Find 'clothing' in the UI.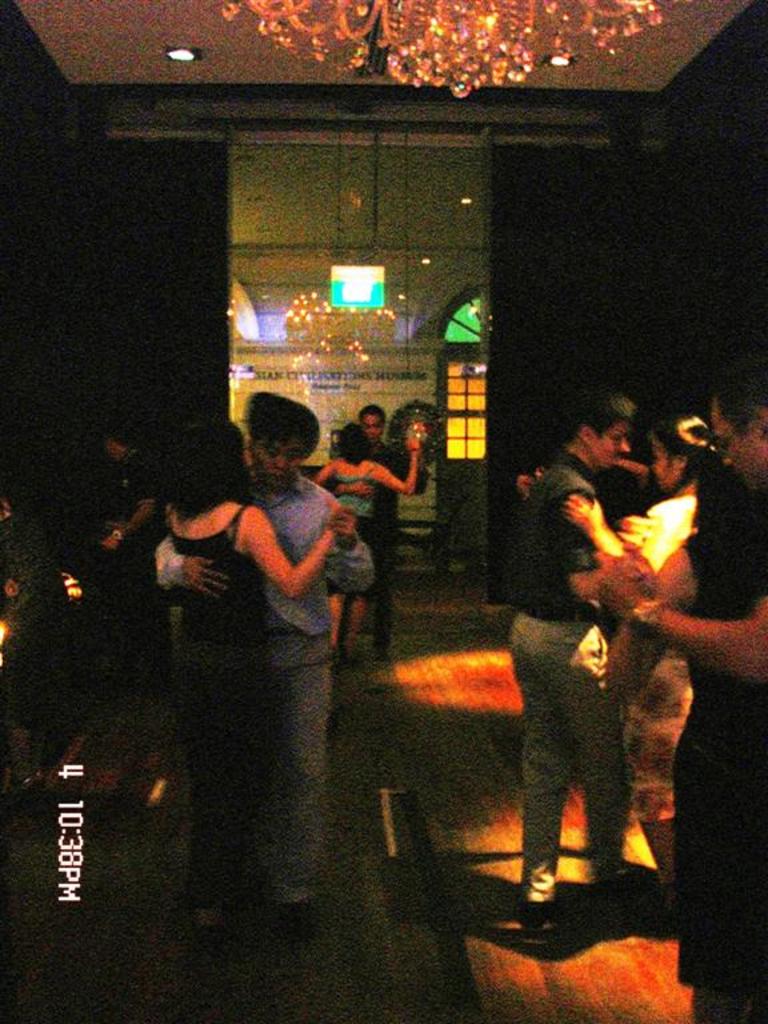
UI element at rect(671, 477, 765, 979).
